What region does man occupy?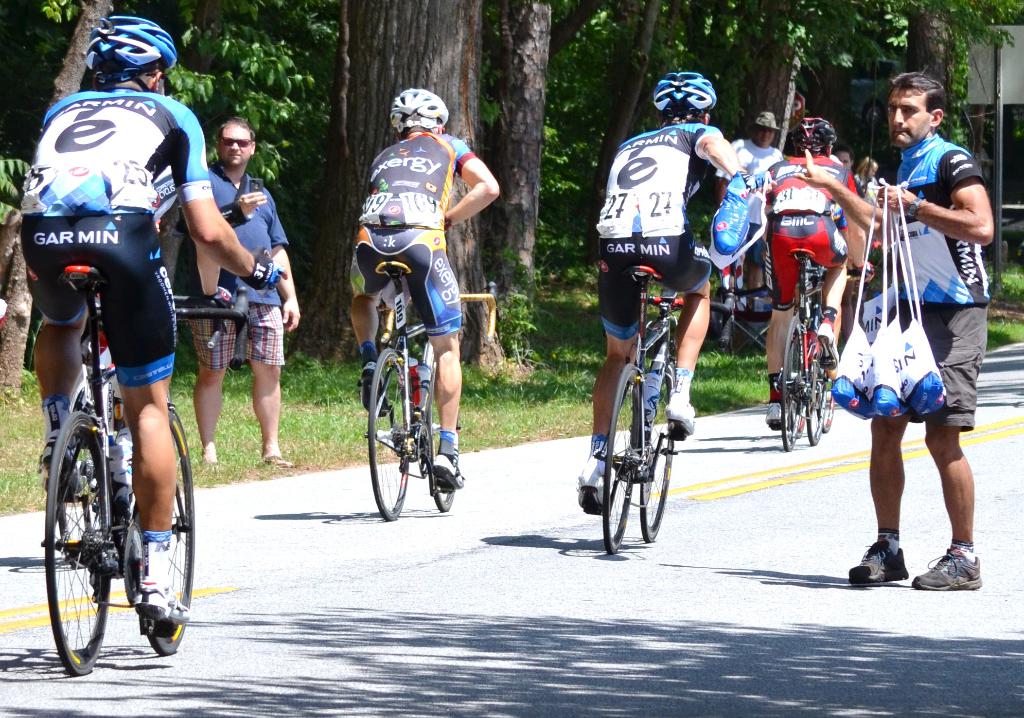
left=793, top=73, right=999, bottom=589.
